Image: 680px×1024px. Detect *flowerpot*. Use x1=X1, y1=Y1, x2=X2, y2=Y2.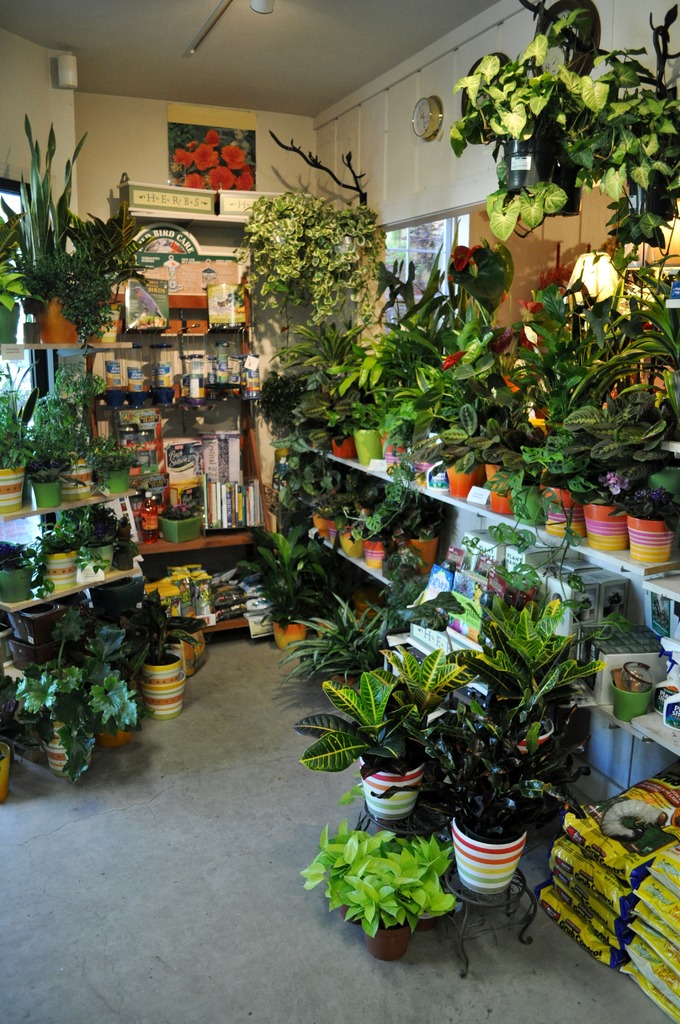
x1=35, y1=548, x2=76, y2=584.
